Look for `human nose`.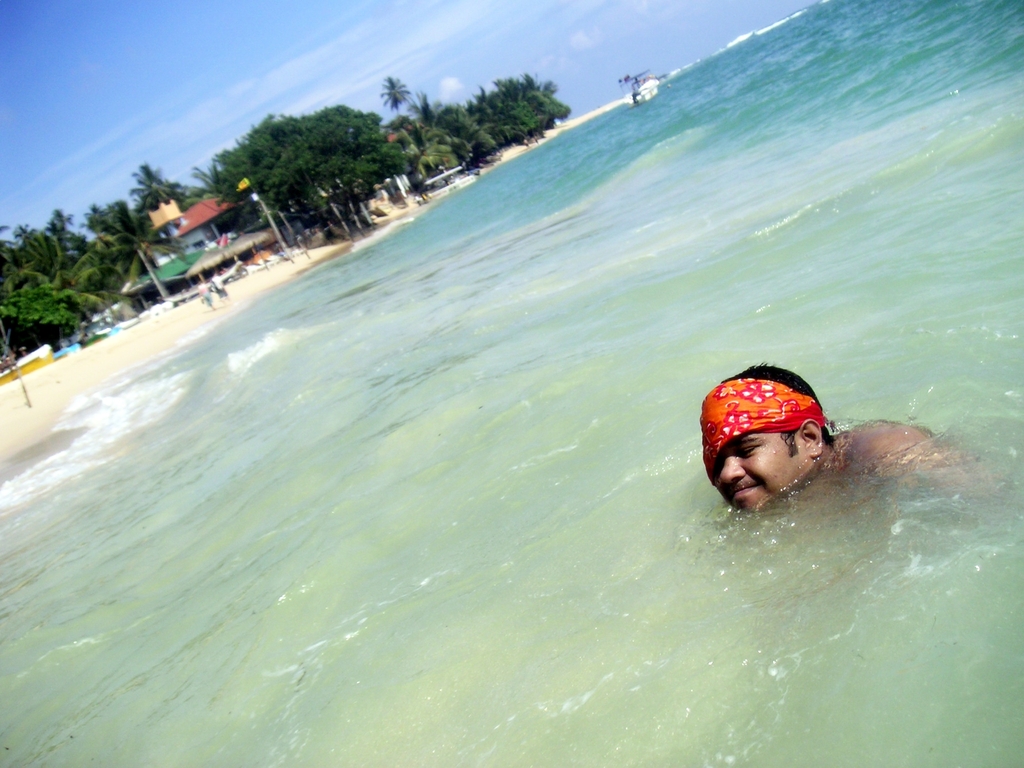
Found: region(718, 455, 745, 484).
